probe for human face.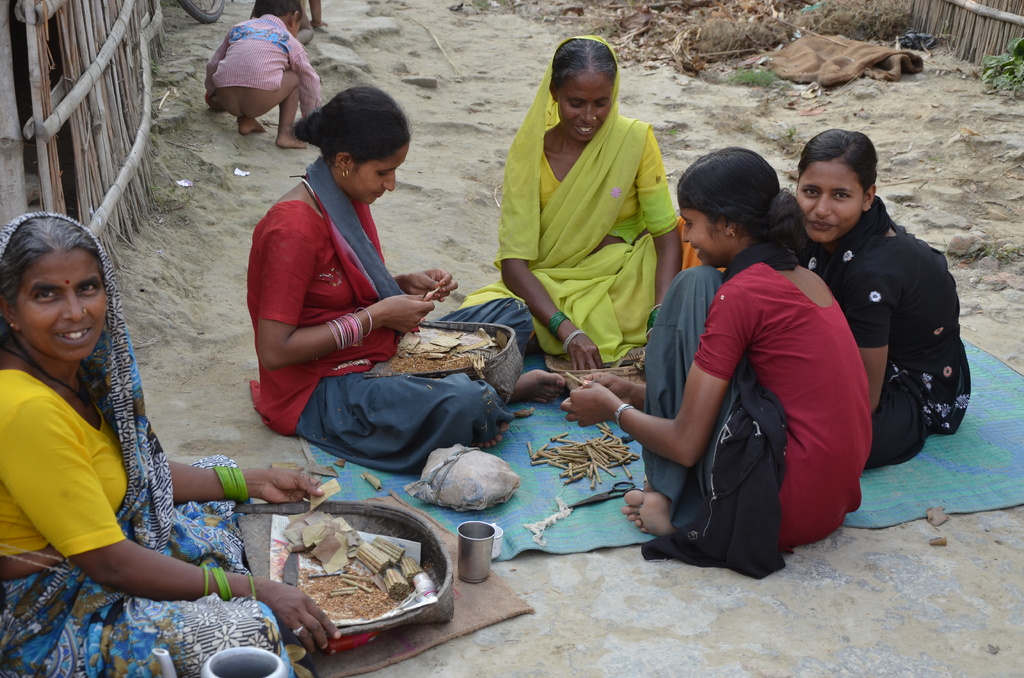
Probe result: [349, 142, 409, 202].
